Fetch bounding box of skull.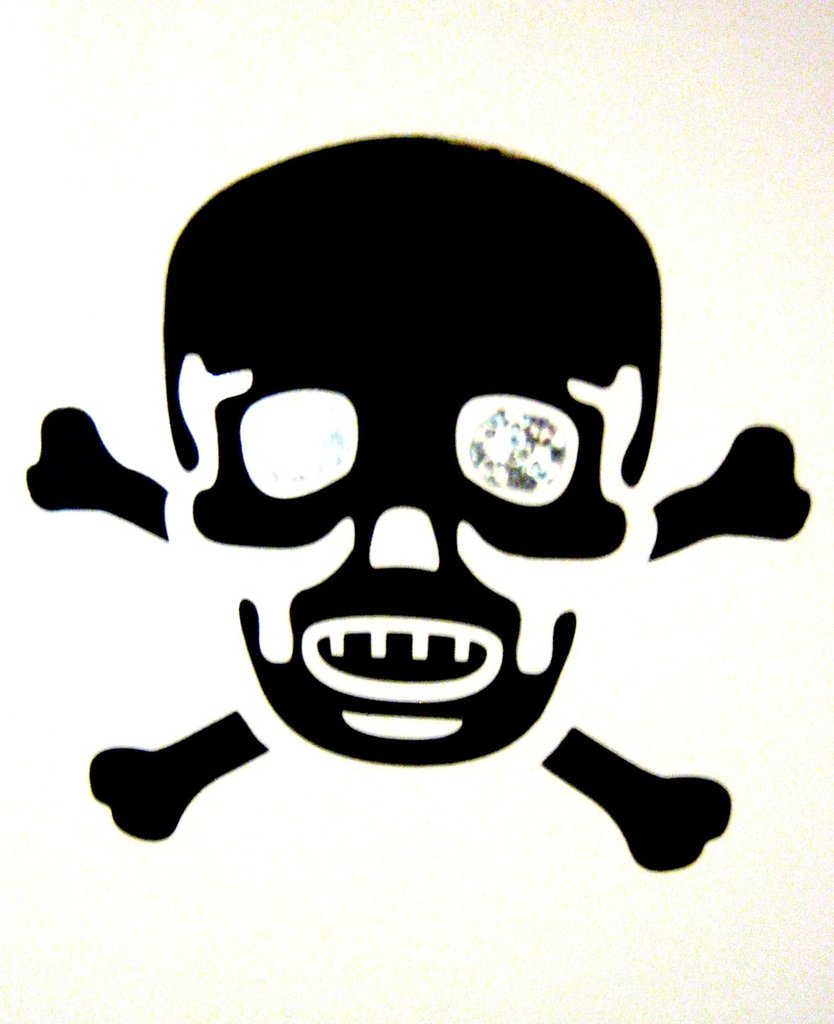
Bbox: rect(95, 113, 722, 844).
